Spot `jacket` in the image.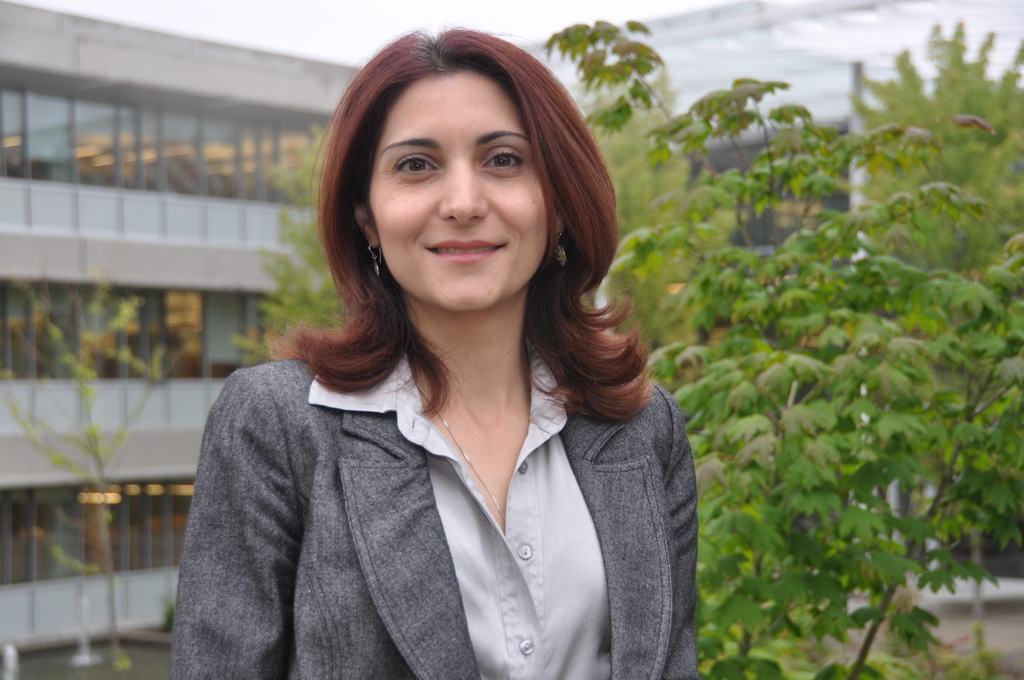
`jacket` found at 161:286:743:674.
